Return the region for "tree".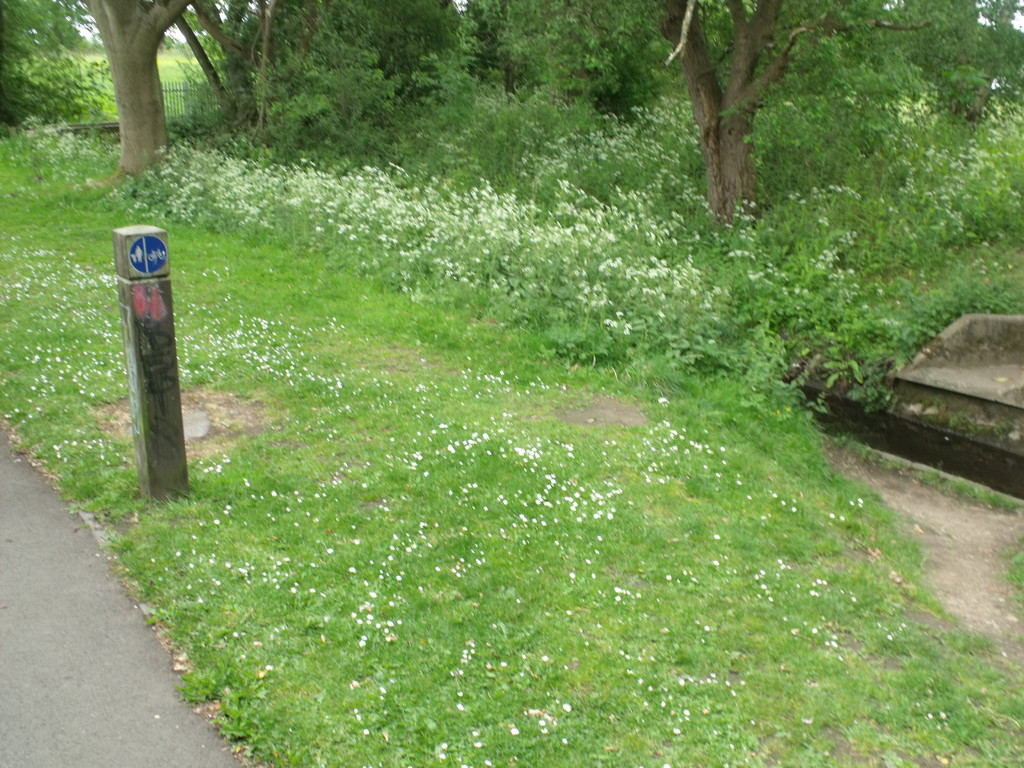
82:0:193:181.
